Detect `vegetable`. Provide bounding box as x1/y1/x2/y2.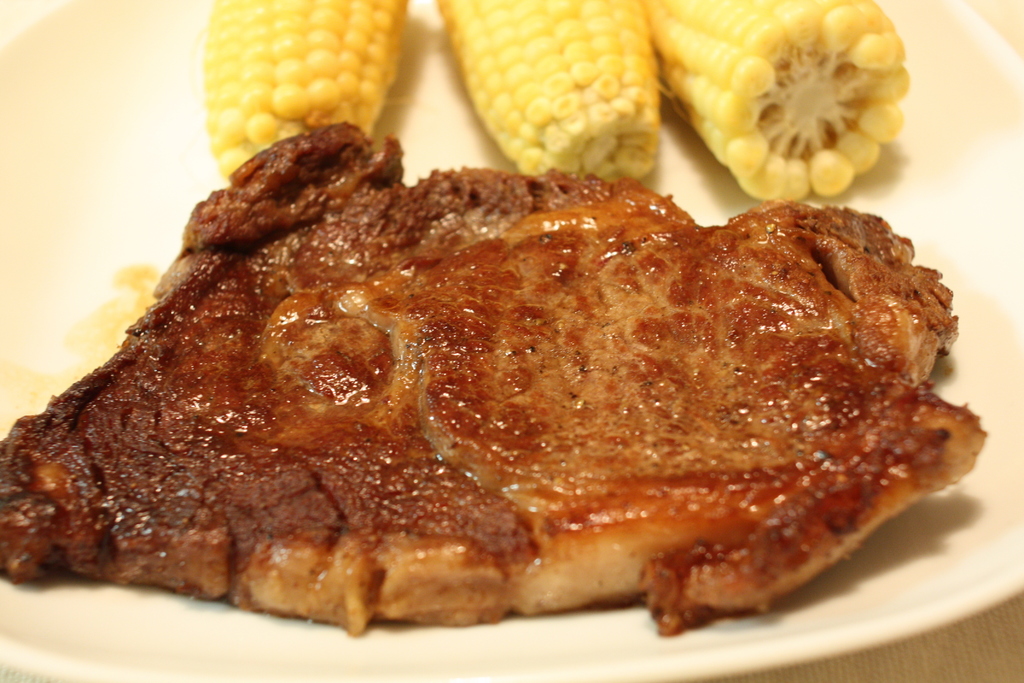
187/17/398/154.
